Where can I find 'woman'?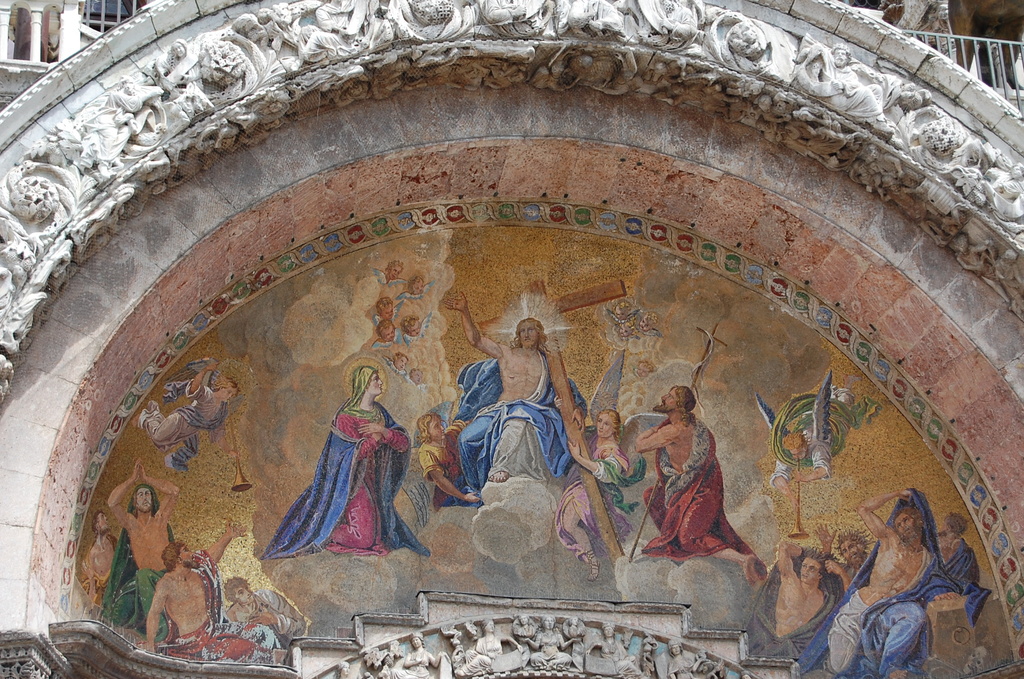
You can find it at 420, 410, 483, 510.
